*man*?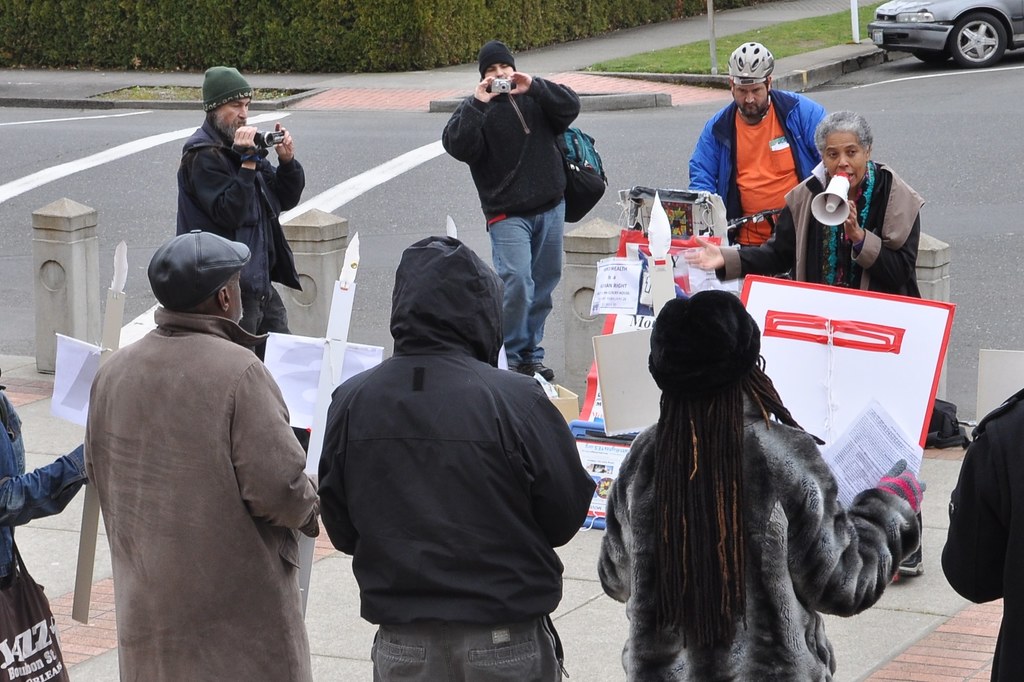
bbox=[439, 43, 581, 383]
